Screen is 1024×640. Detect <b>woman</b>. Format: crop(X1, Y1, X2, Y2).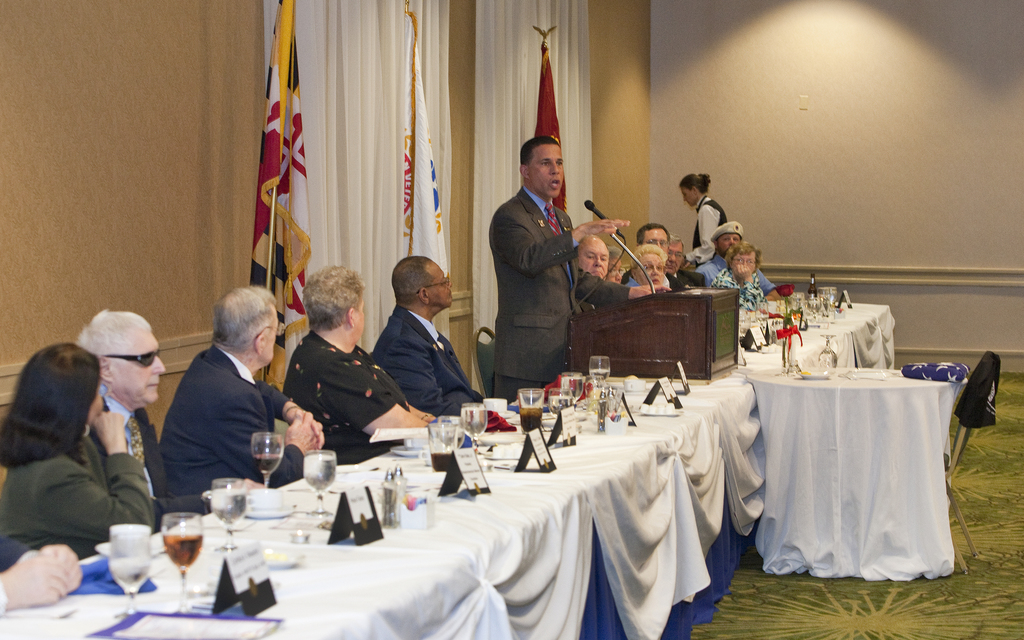
crop(680, 173, 730, 268).
